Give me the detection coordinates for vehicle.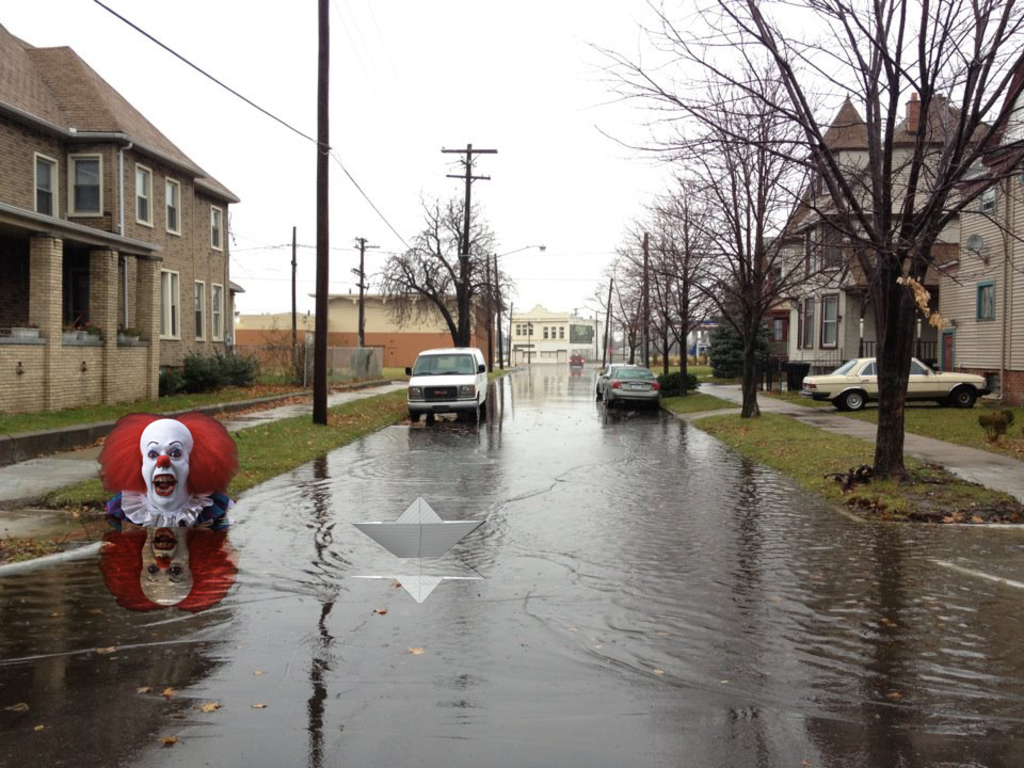
<region>394, 339, 495, 439</region>.
